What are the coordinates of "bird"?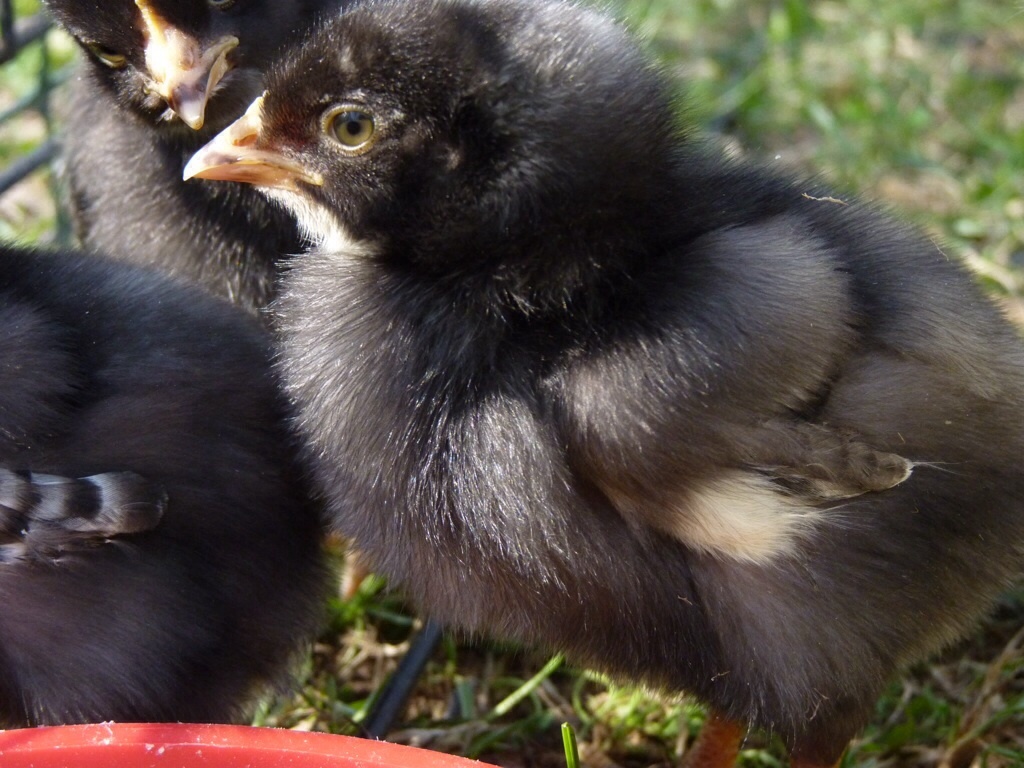
detection(26, 19, 964, 767).
